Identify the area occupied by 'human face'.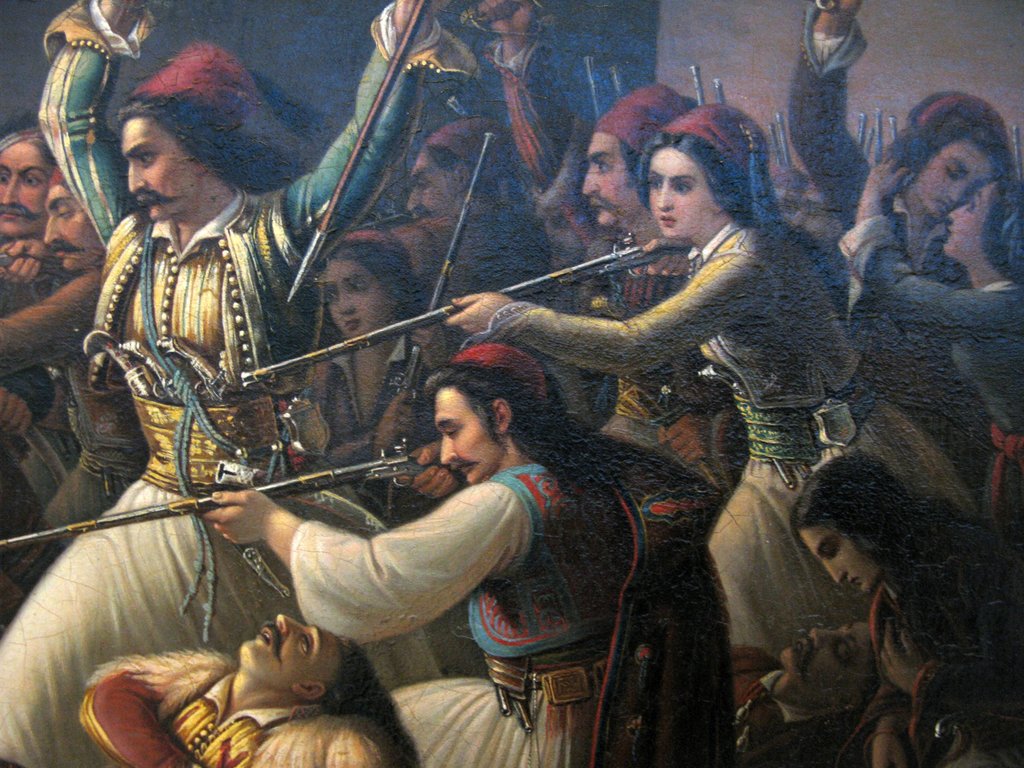
Area: pyautogui.locateOnScreen(940, 178, 995, 259).
